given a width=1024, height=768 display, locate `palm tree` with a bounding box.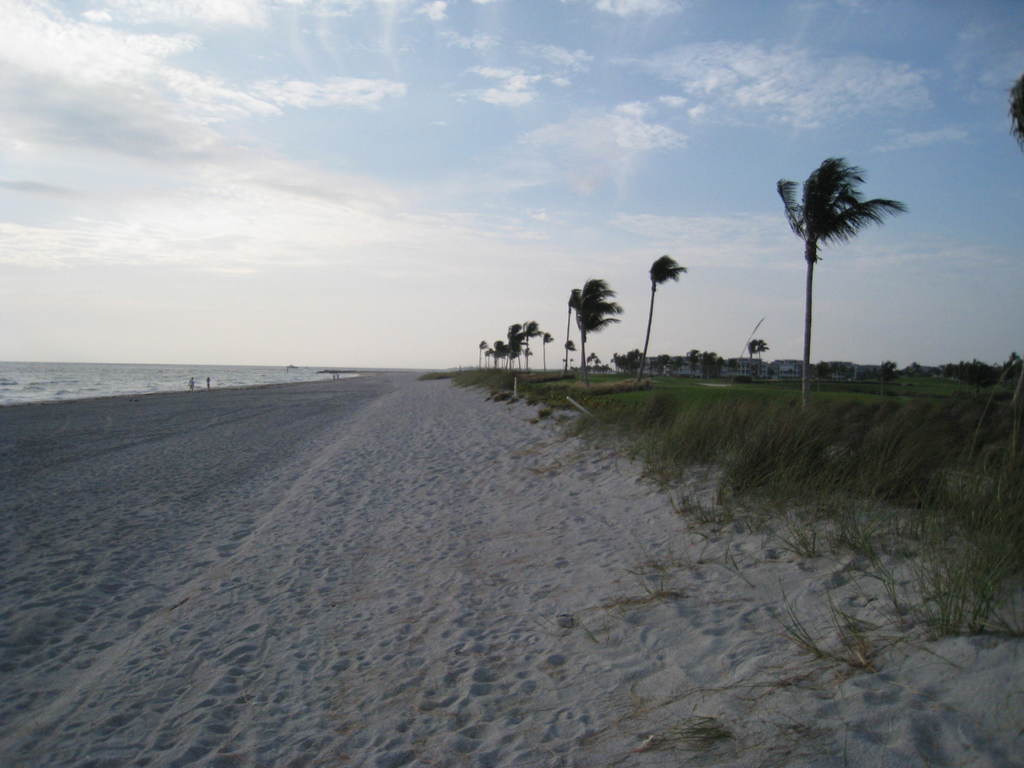
Located: (743, 337, 765, 362).
